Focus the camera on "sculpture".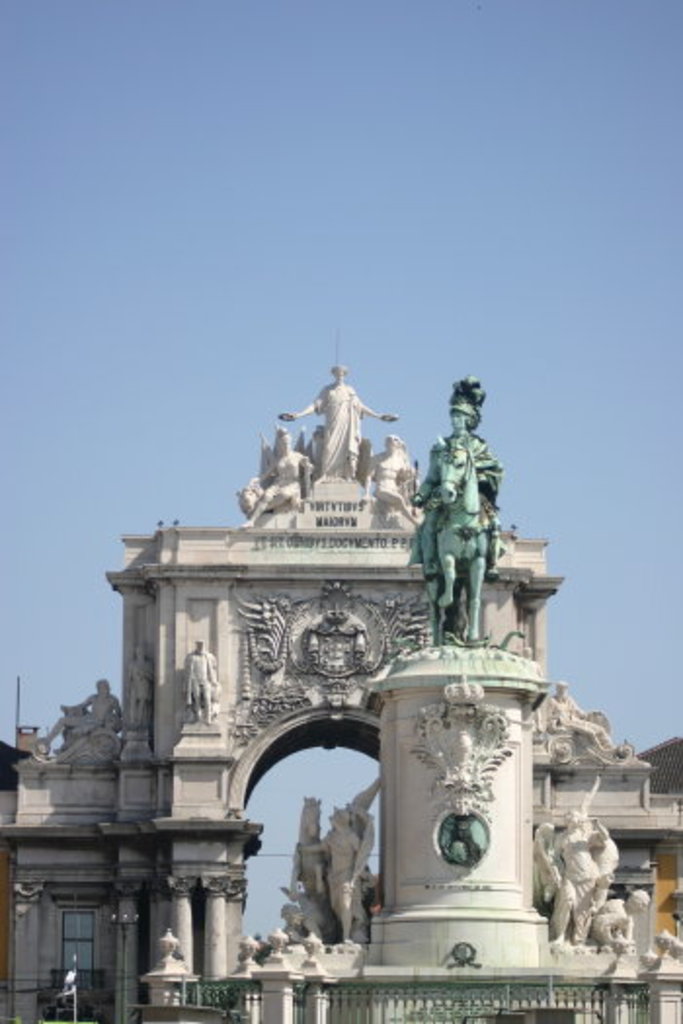
Focus region: left=357, top=445, right=425, bottom=531.
